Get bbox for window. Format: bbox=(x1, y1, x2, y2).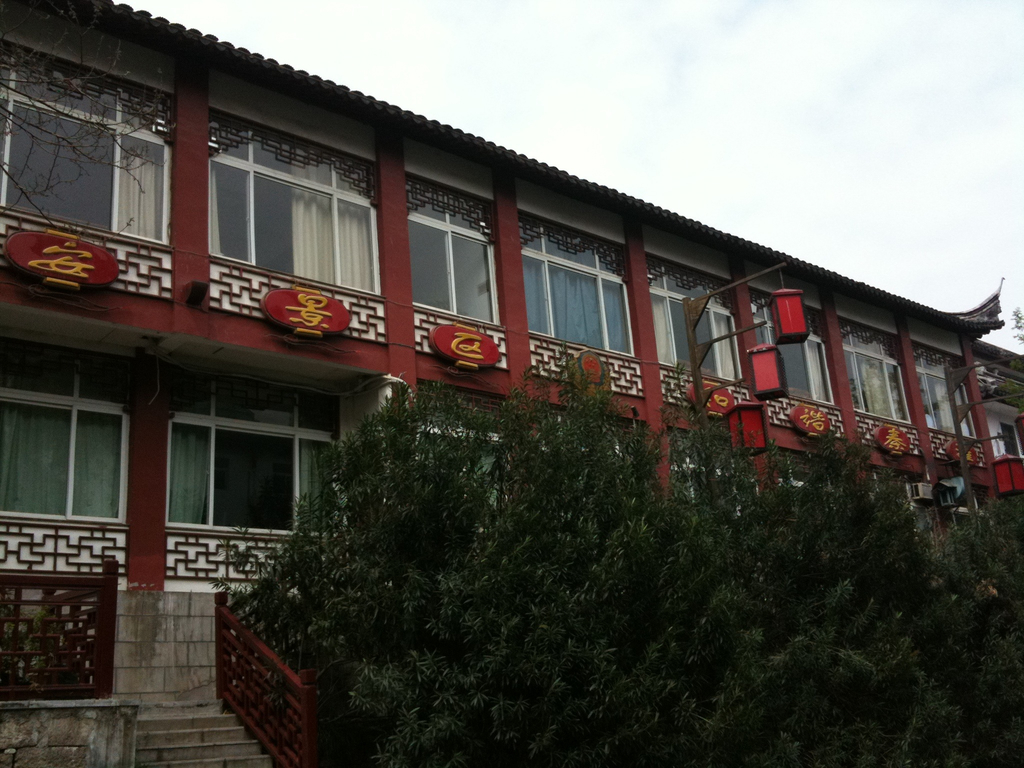
bbox=(416, 383, 514, 505).
